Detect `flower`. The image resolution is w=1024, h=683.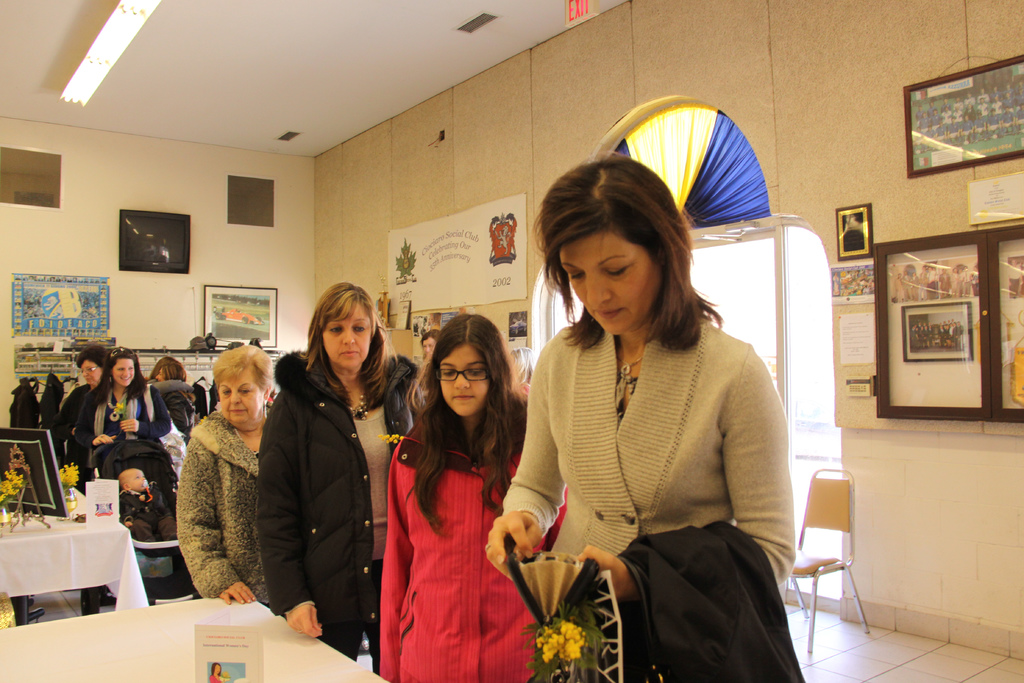
box(113, 398, 124, 413).
